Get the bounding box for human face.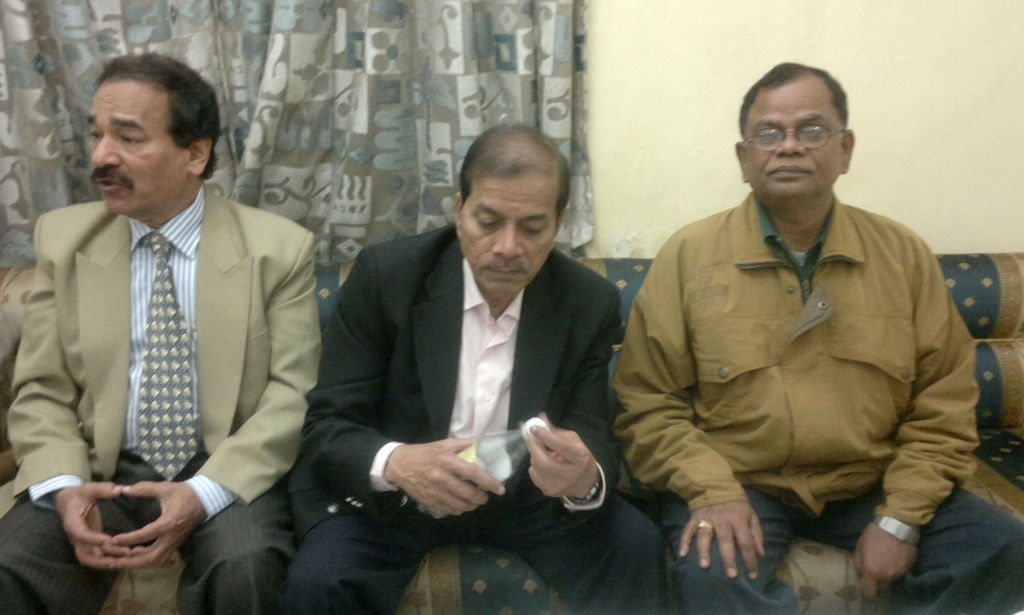
449 165 558 310.
